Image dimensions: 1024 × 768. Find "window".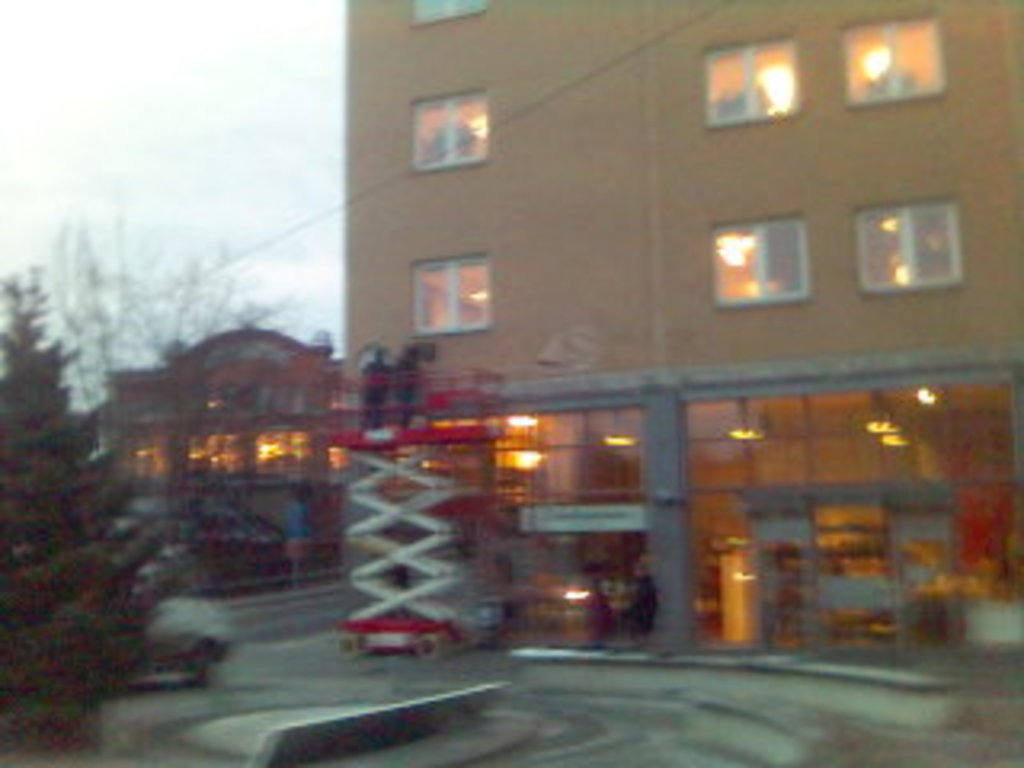
<region>406, 246, 496, 336</region>.
